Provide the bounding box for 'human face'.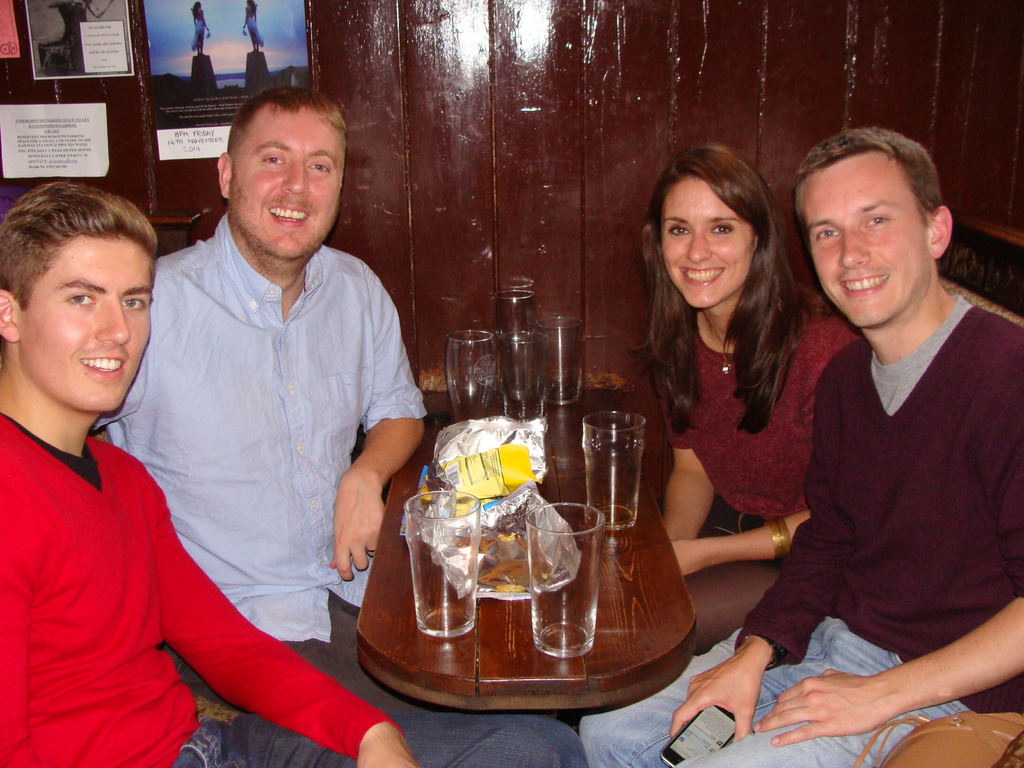
{"x1": 661, "y1": 177, "x2": 755, "y2": 310}.
